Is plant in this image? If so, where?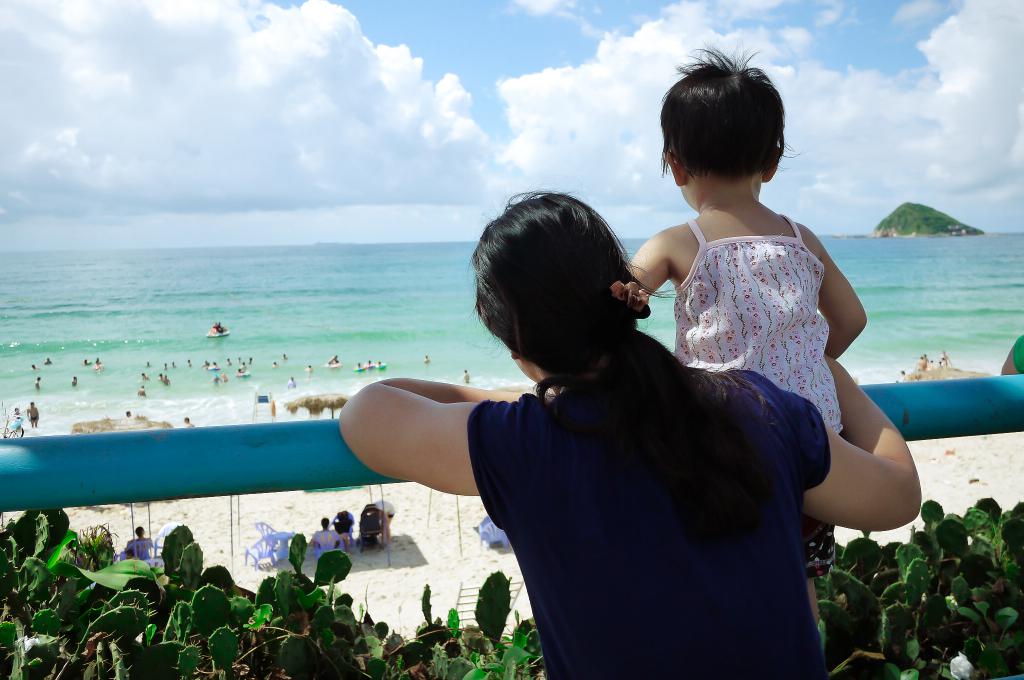
Yes, at region(805, 496, 1020, 679).
